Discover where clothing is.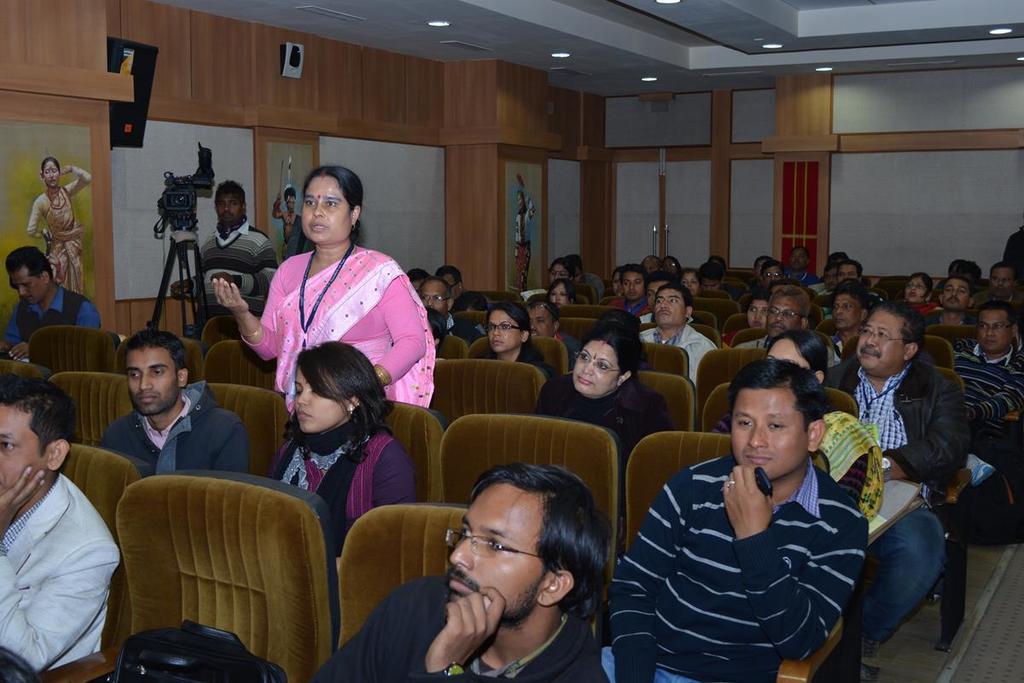
Discovered at select_region(609, 290, 651, 317).
